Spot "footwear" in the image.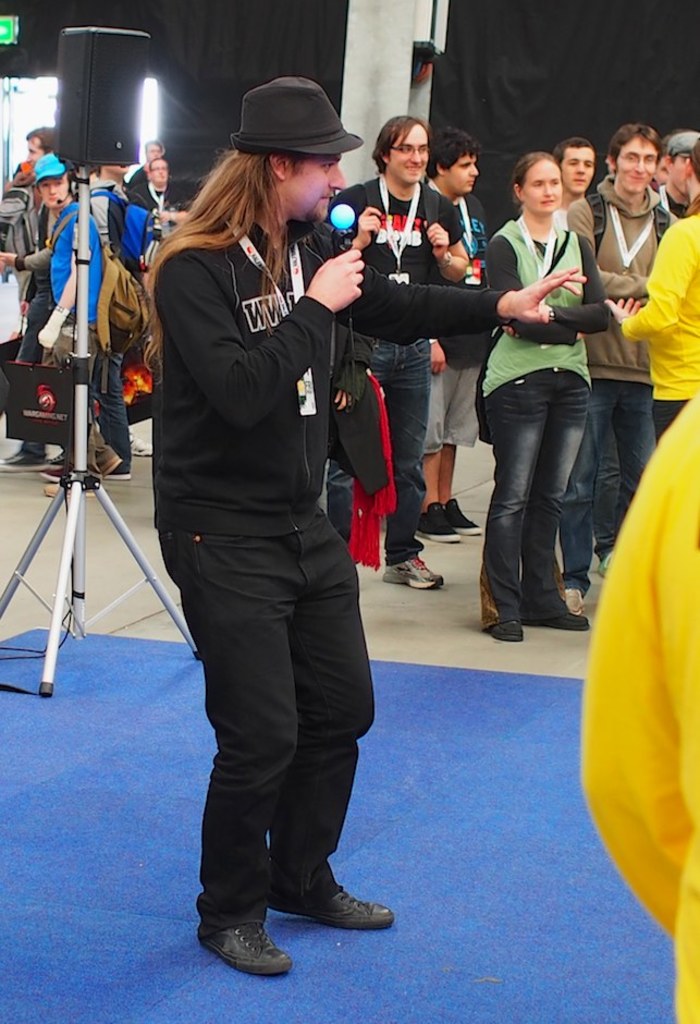
"footwear" found at bbox(416, 502, 460, 544).
